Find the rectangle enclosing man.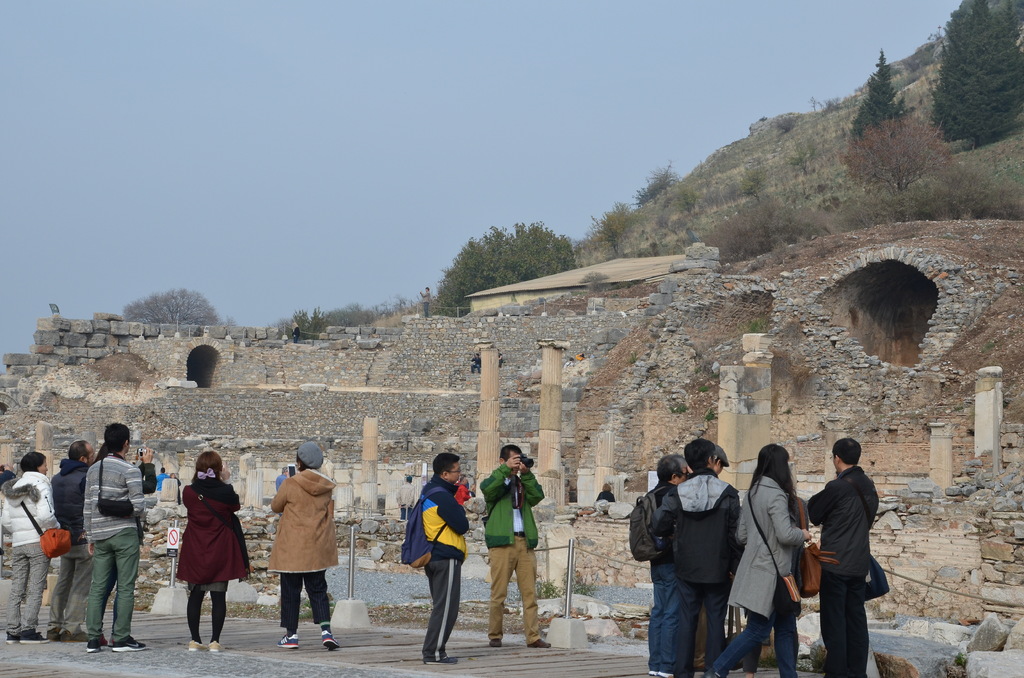
423, 456, 463, 663.
